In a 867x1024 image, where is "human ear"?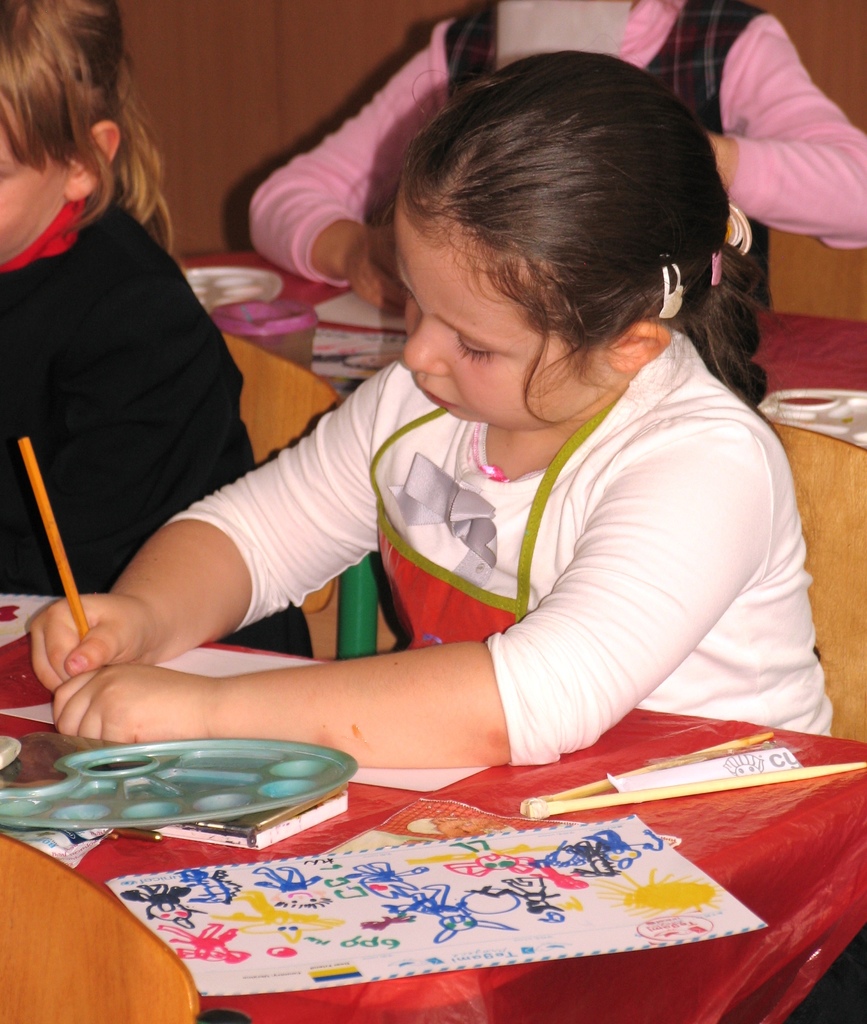
{"x1": 613, "y1": 321, "x2": 672, "y2": 376}.
